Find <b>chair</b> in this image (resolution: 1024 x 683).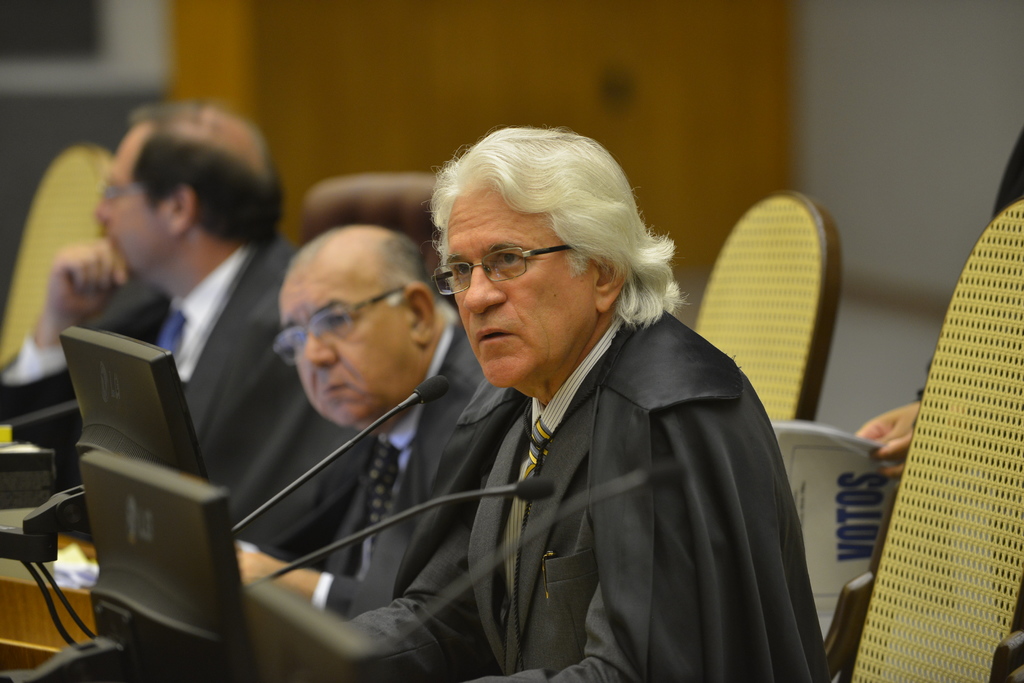
l=292, t=171, r=463, b=314.
